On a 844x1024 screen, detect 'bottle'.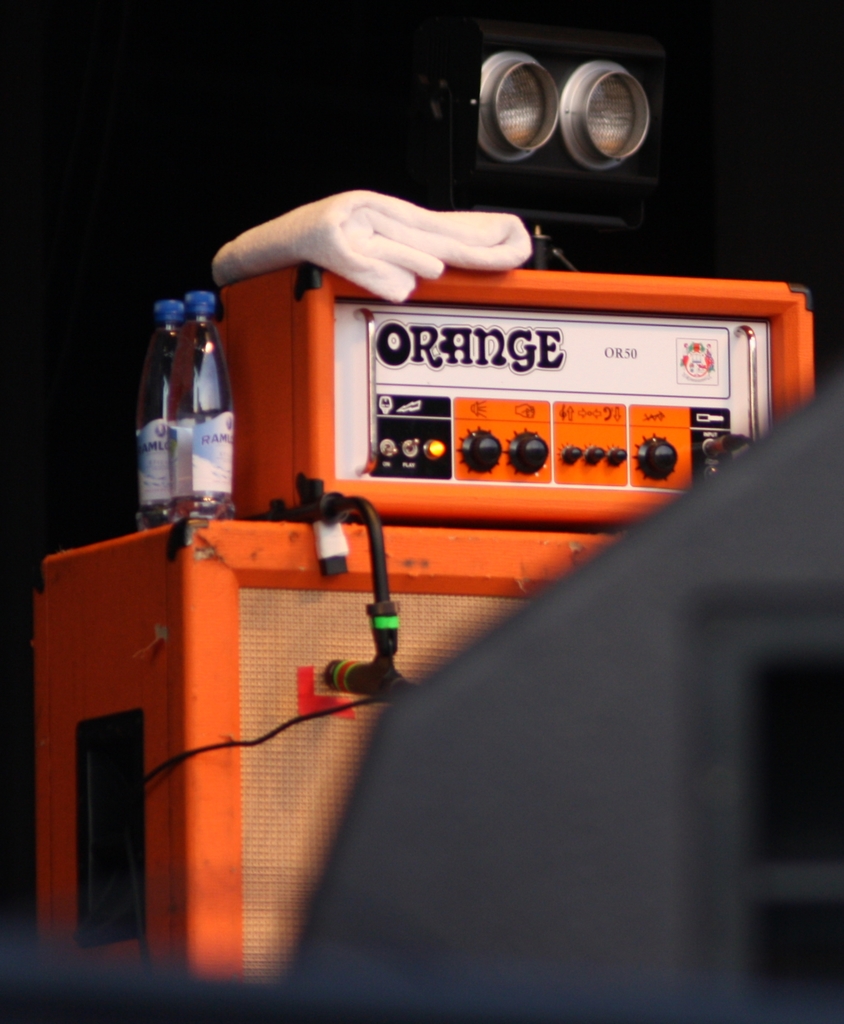
<box>167,290,235,526</box>.
